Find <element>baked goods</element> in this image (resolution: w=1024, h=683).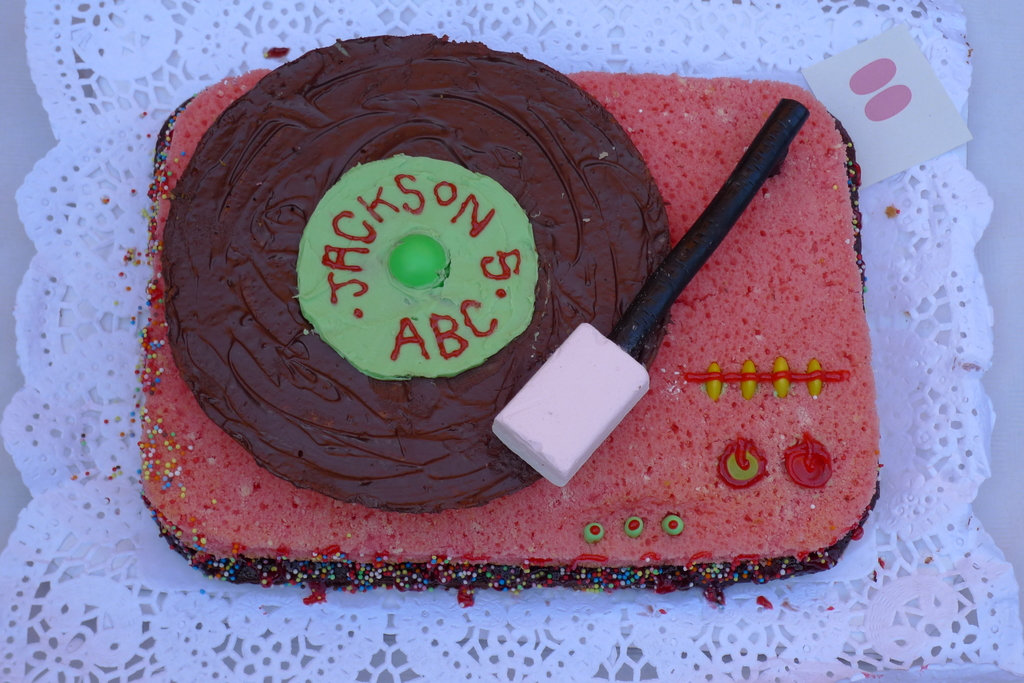
l=113, t=51, r=915, b=633.
